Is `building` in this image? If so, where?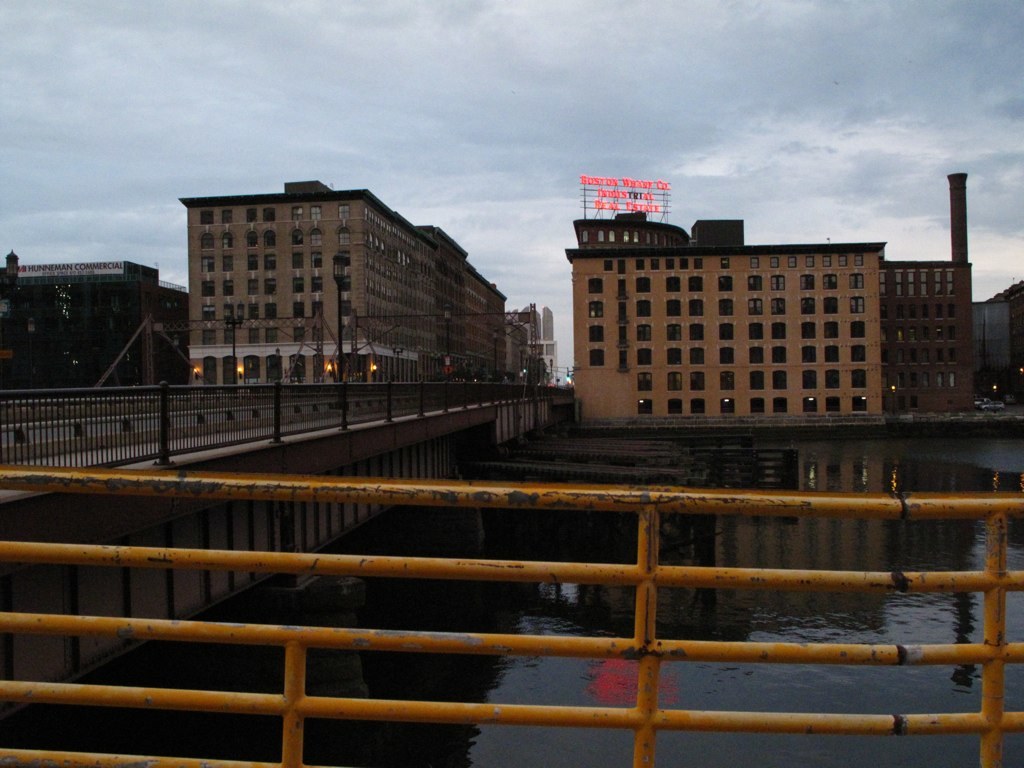
Yes, at [181, 183, 505, 384].
